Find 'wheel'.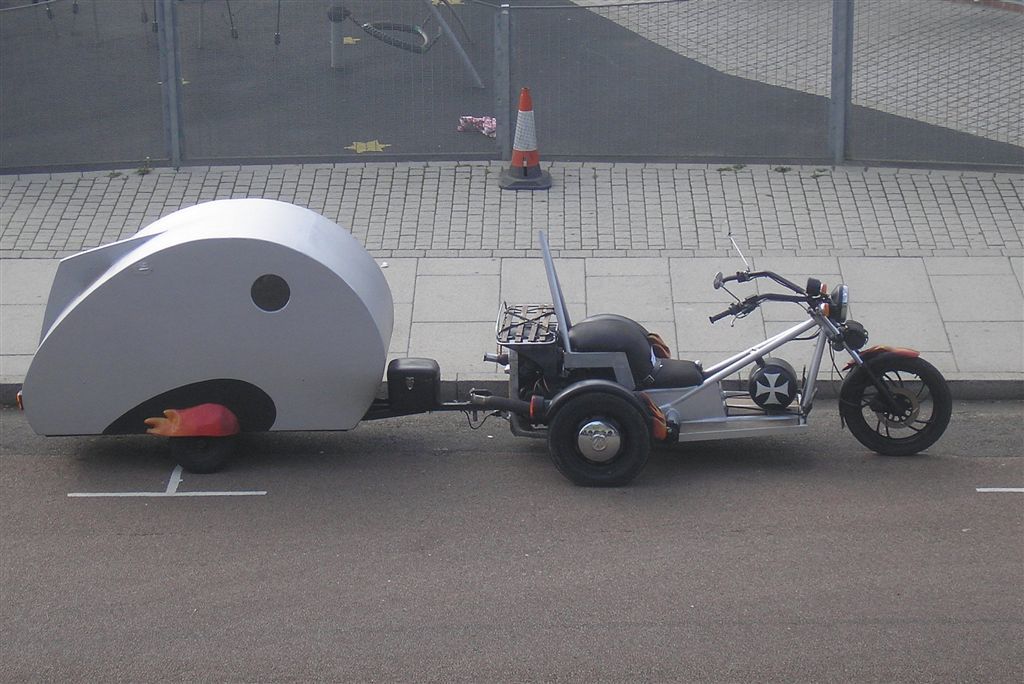
[x1=166, y1=432, x2=241, y2=474].
